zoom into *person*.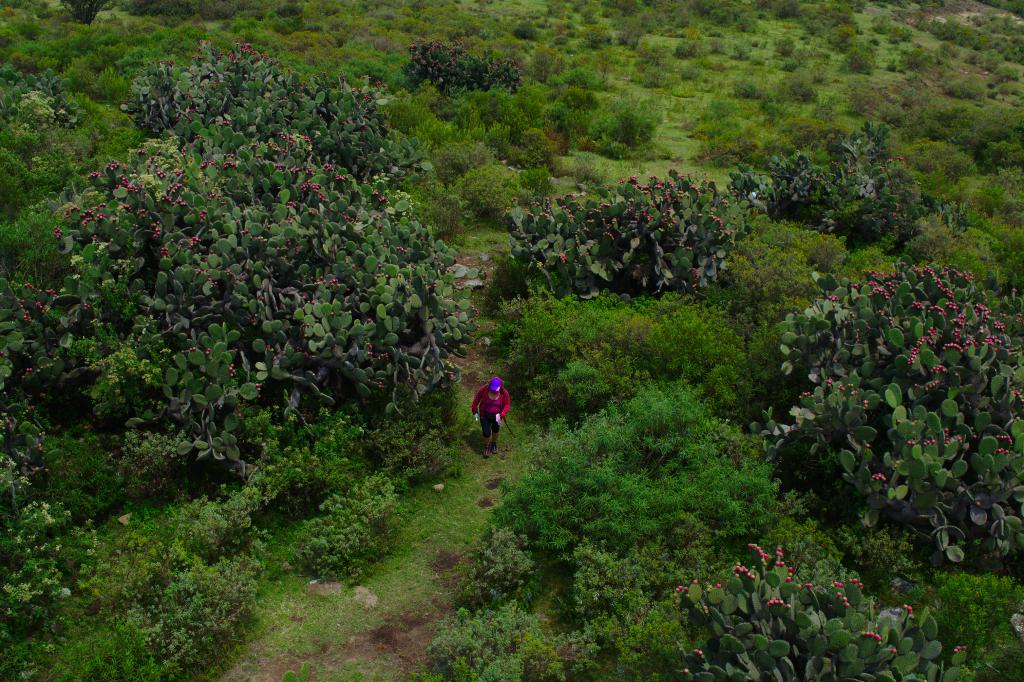
Zoom target: box(474, 373, 520, 457).
